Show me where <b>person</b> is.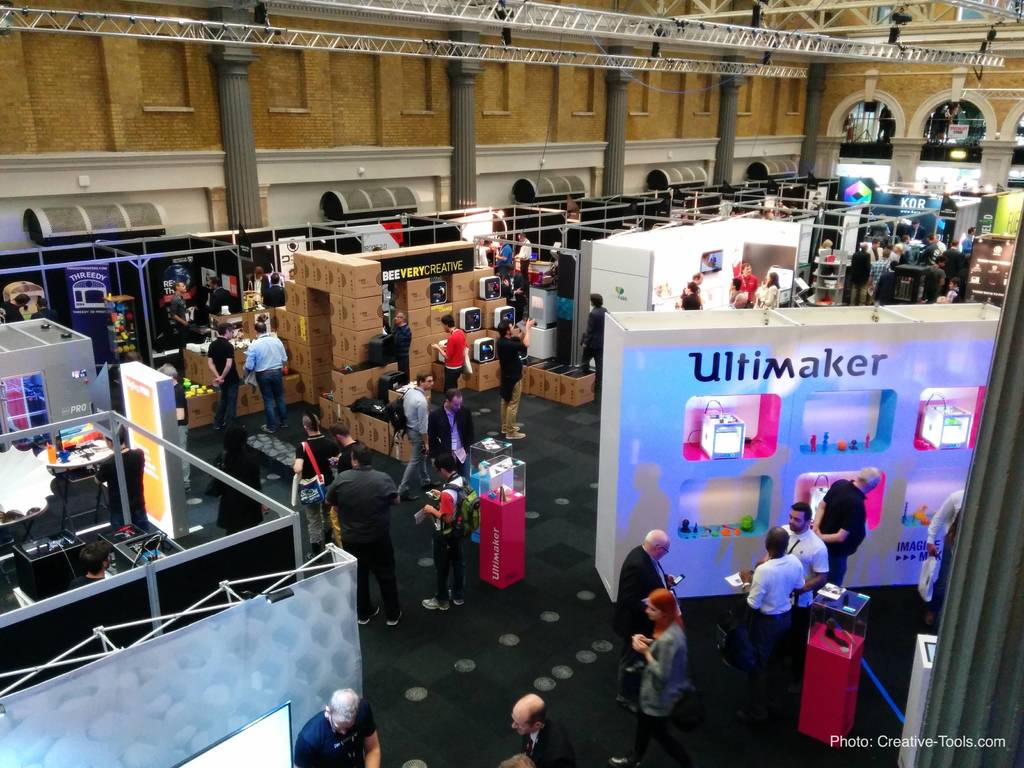
<b>person</b> is at 164:277:195:346.
